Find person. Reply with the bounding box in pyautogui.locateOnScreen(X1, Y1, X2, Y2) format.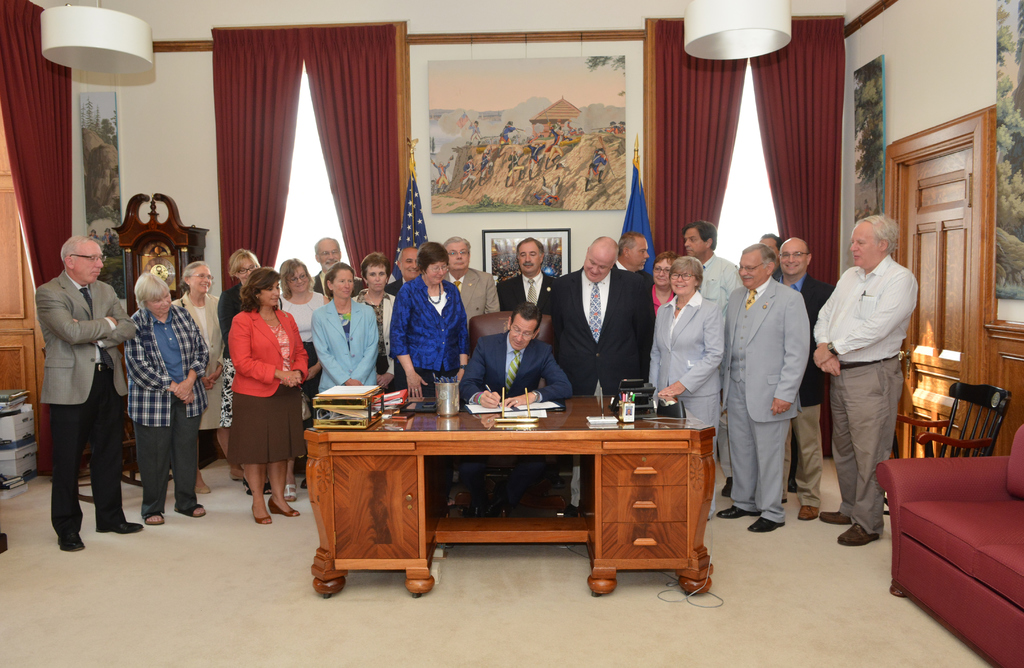
pyautogui.locateOnScreen(650, 251, 674, 313).
